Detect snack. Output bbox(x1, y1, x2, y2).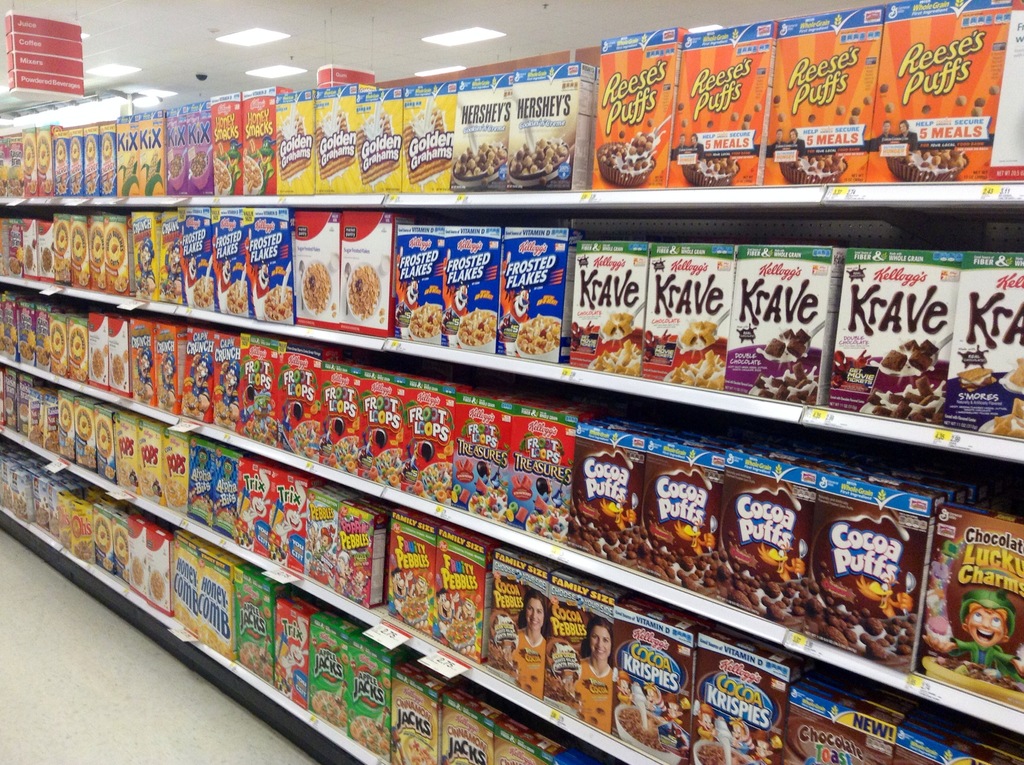
bbox(809, 114, 816, 122).
